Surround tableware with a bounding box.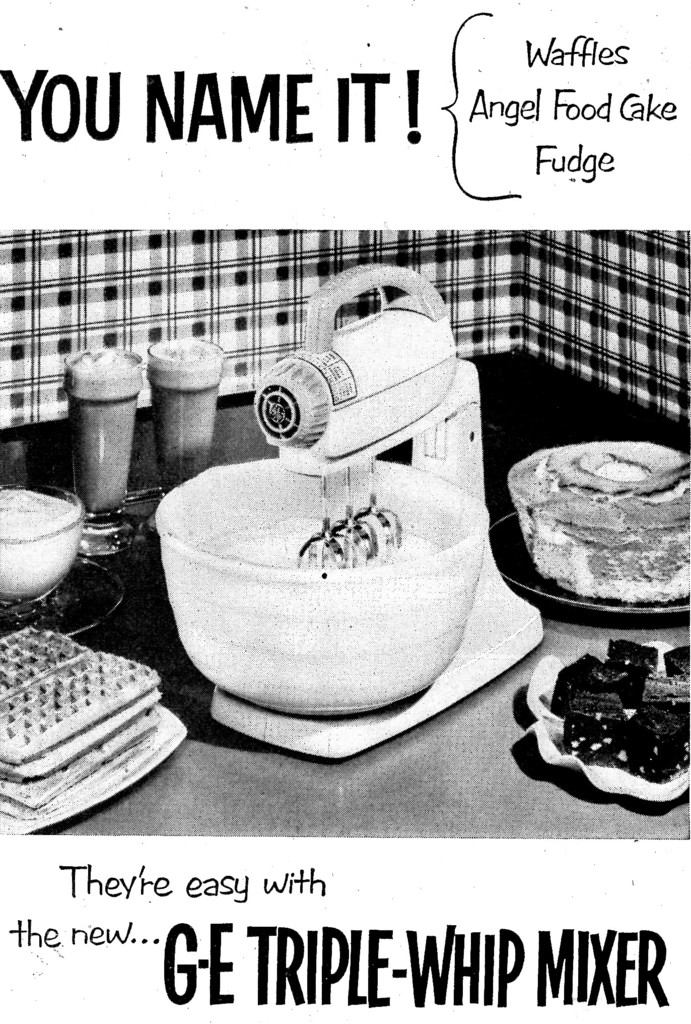
bbox(486, 507, 690, 620).
